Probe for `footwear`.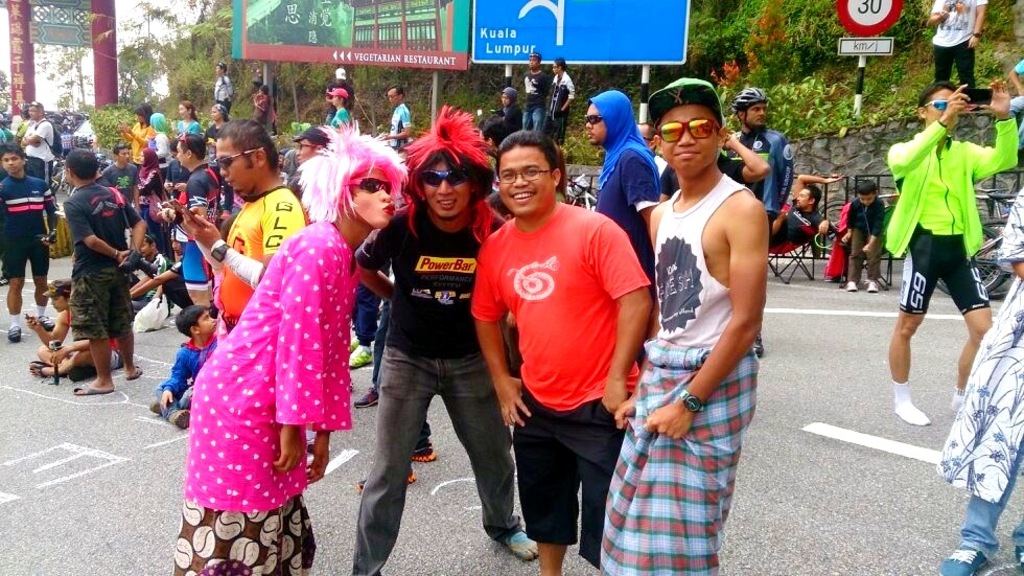
Probe result: left=865, top=279, right=880, bottom=294.
